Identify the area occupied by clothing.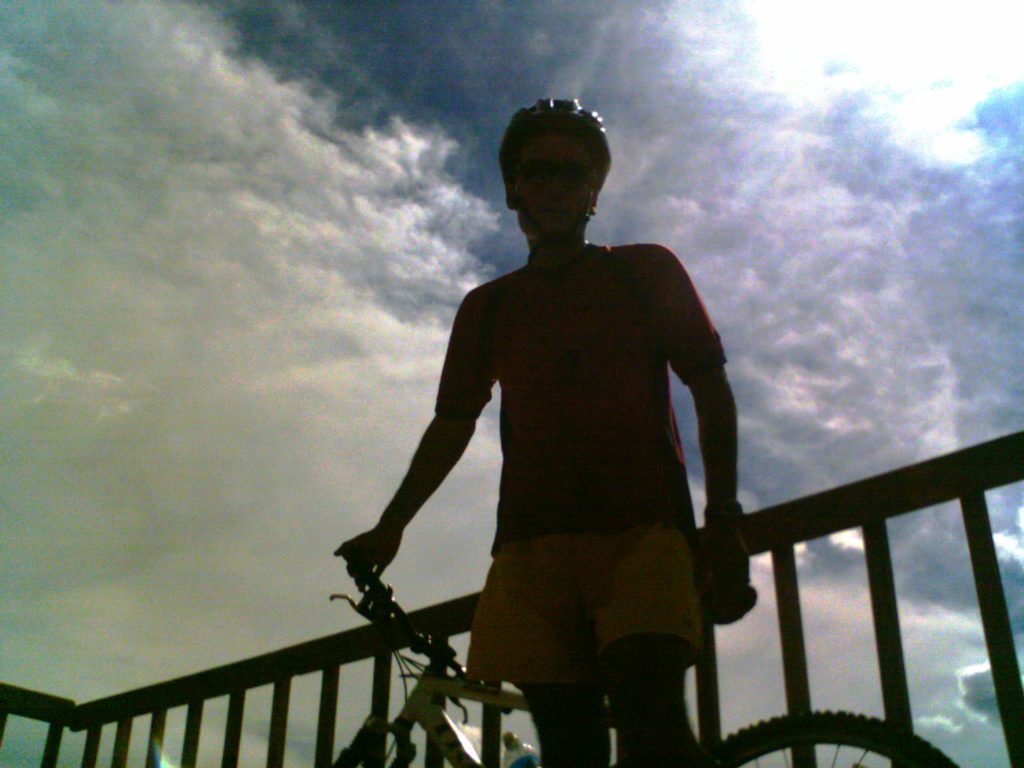
Area: {"x1": 373, "y1": 192, "x2": 750, "y2": 684}.
